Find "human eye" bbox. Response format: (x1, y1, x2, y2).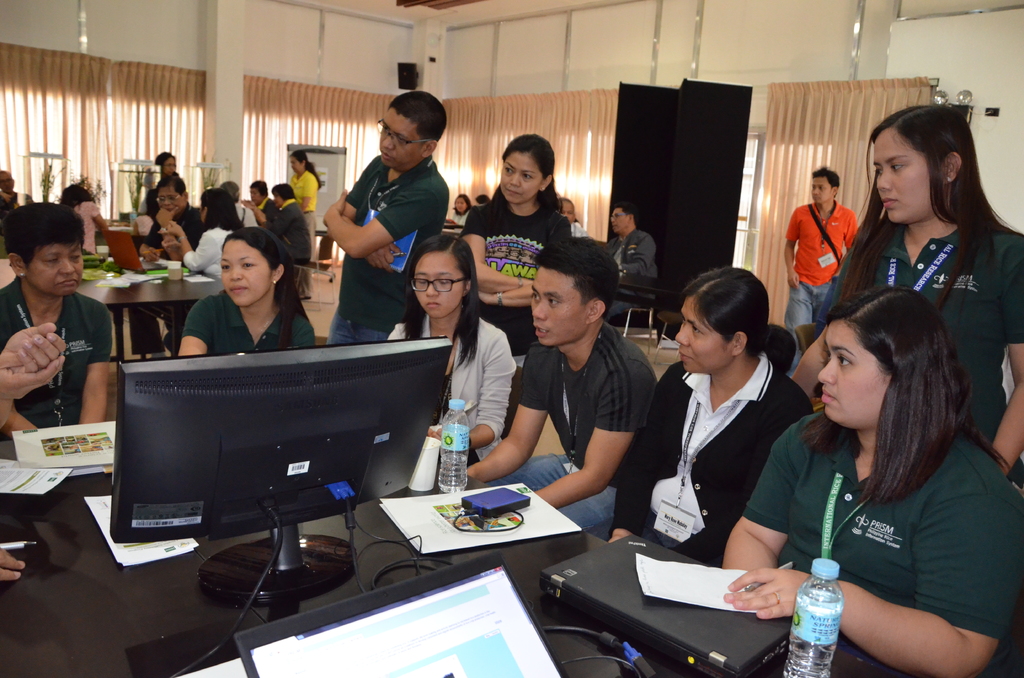
(886, 159, 910, 175).
